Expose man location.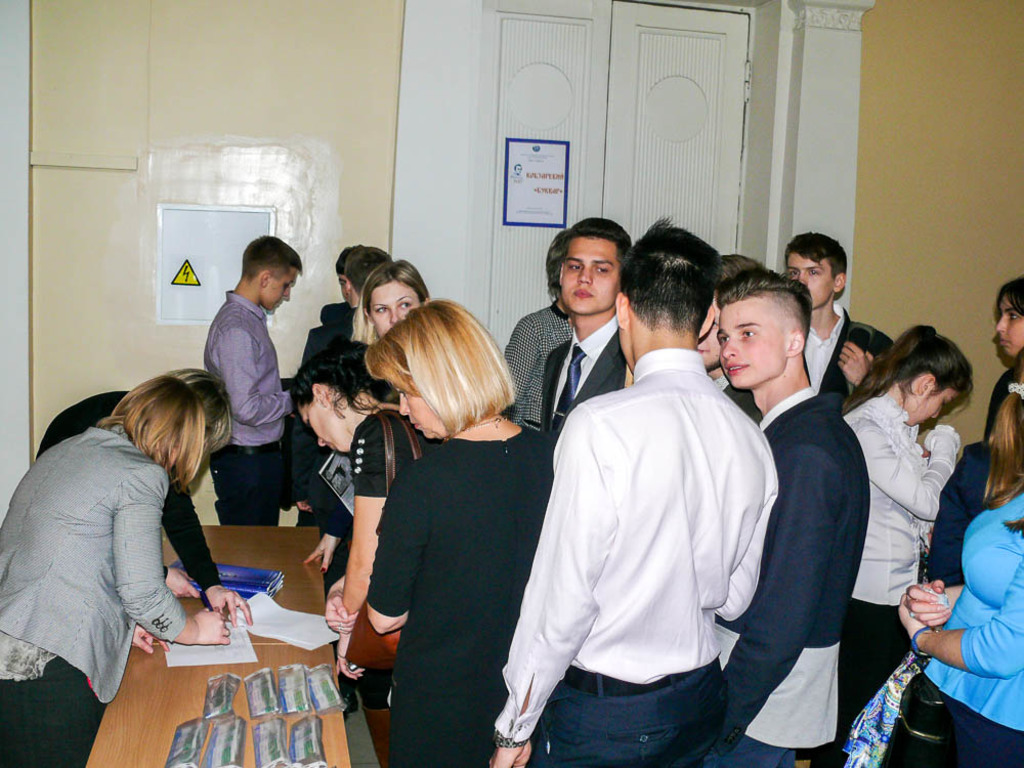
Exposed at [773,227,893,407].
